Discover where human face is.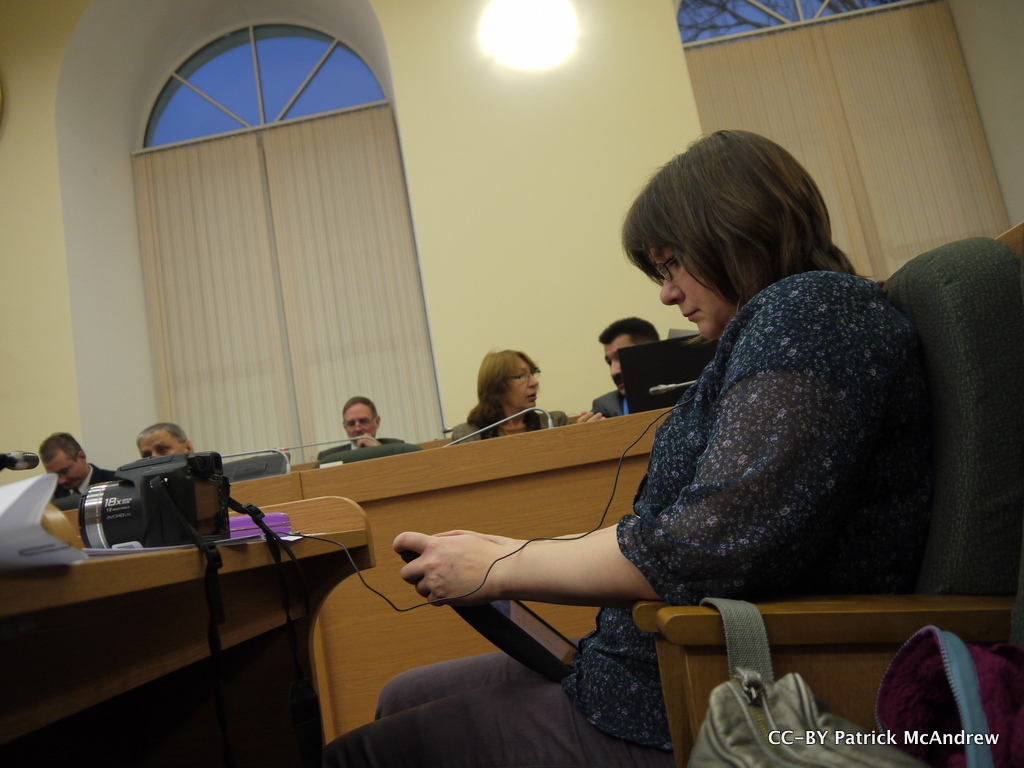
Discovered at 509 361 541 408.
